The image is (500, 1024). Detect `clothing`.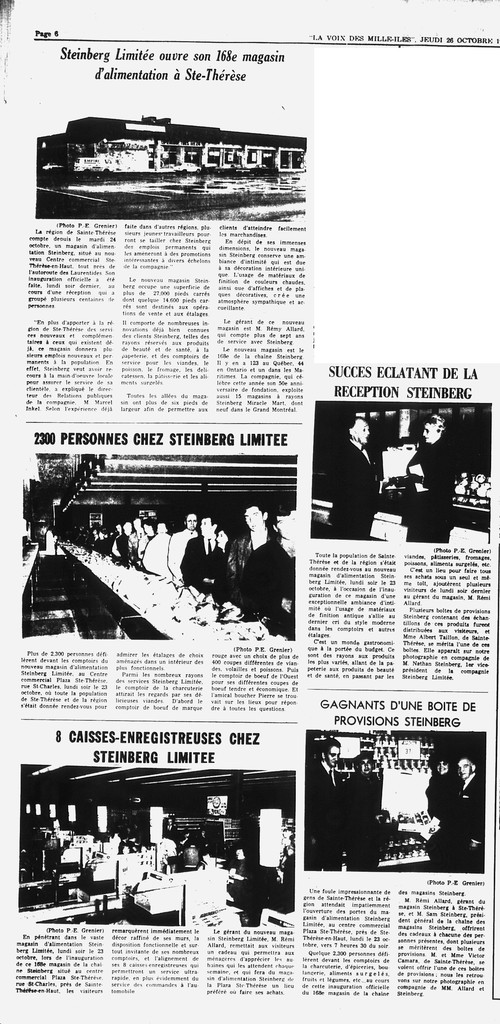
Detection: 307 758 349 872.
